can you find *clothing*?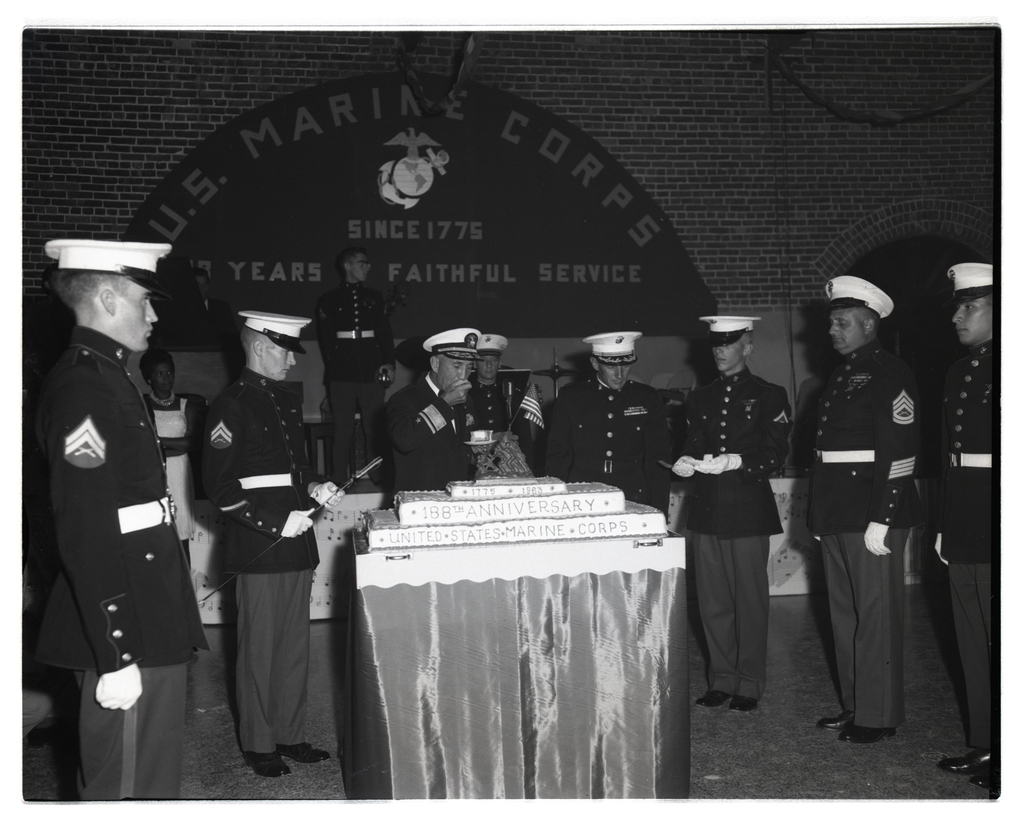
Yes, bounding box: select_region(680, 359, 806, 708).
